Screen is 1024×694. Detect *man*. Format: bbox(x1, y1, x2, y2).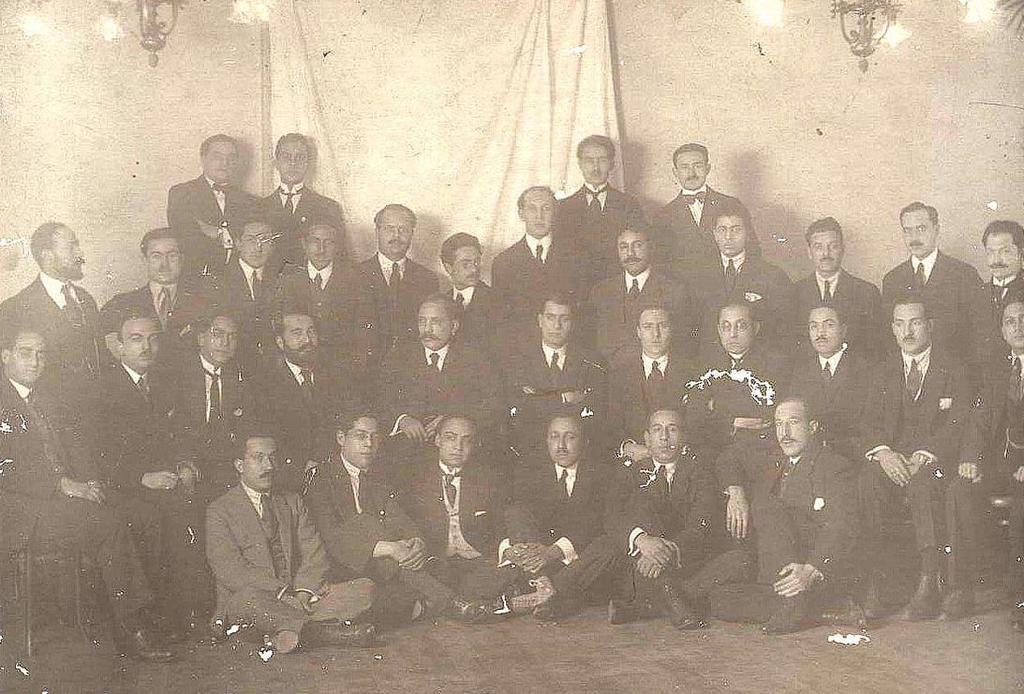
bbox(435, 230, 518, 365).
